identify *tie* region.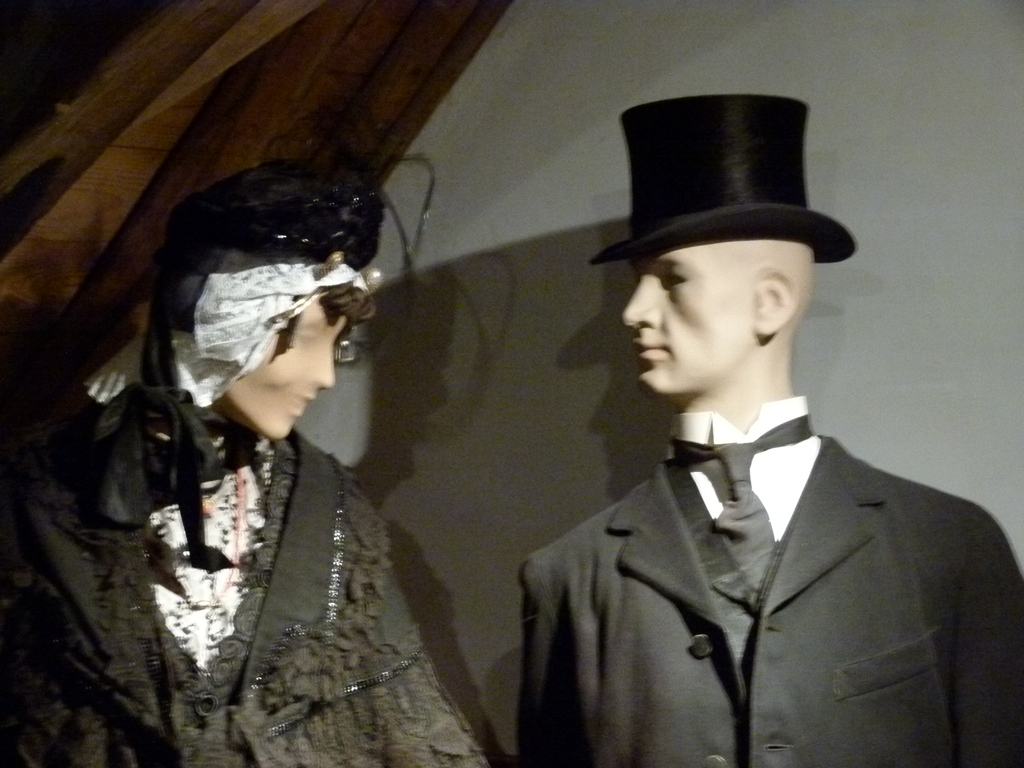
Region: 657/415/810/588.
